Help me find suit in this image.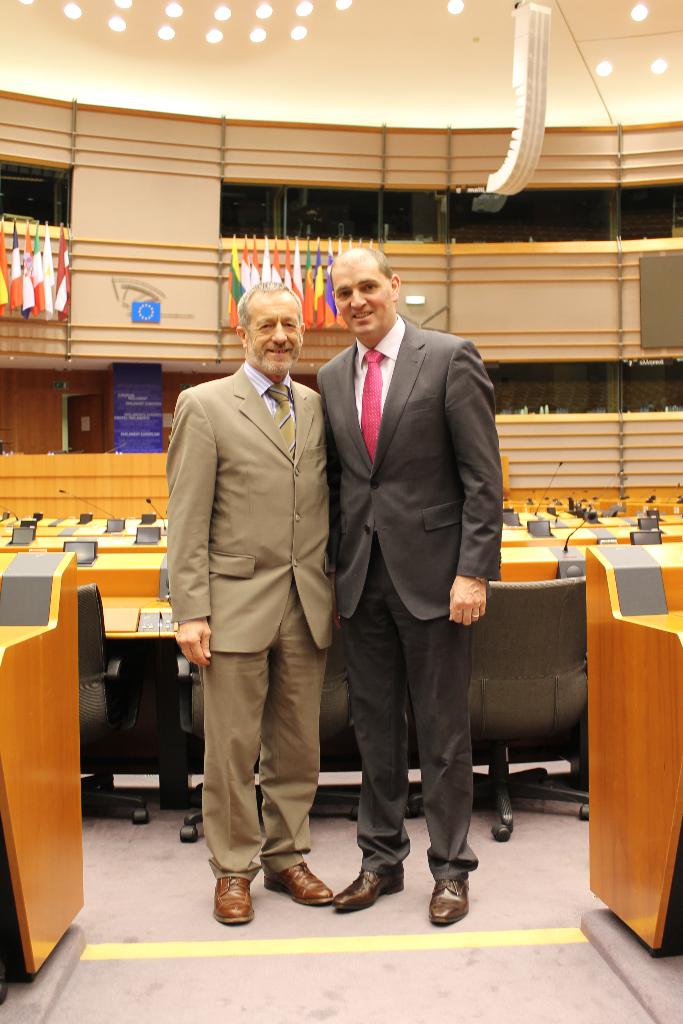
Found it: <box>174,255,349,952</box>.
